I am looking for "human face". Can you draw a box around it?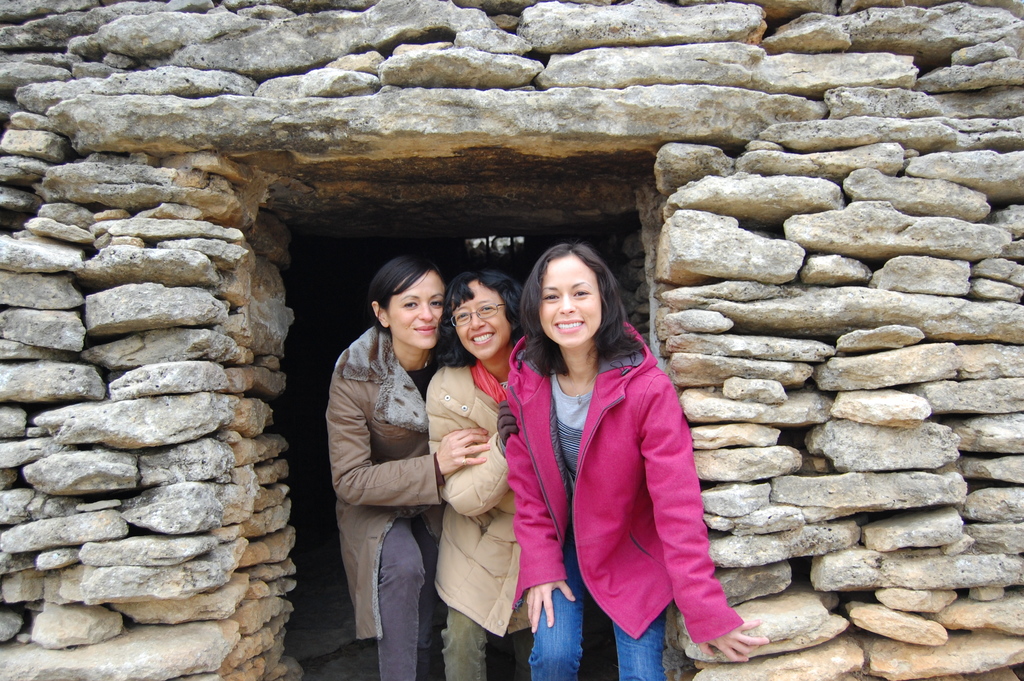
Sure, the bounding box is (454,282,512,361).
